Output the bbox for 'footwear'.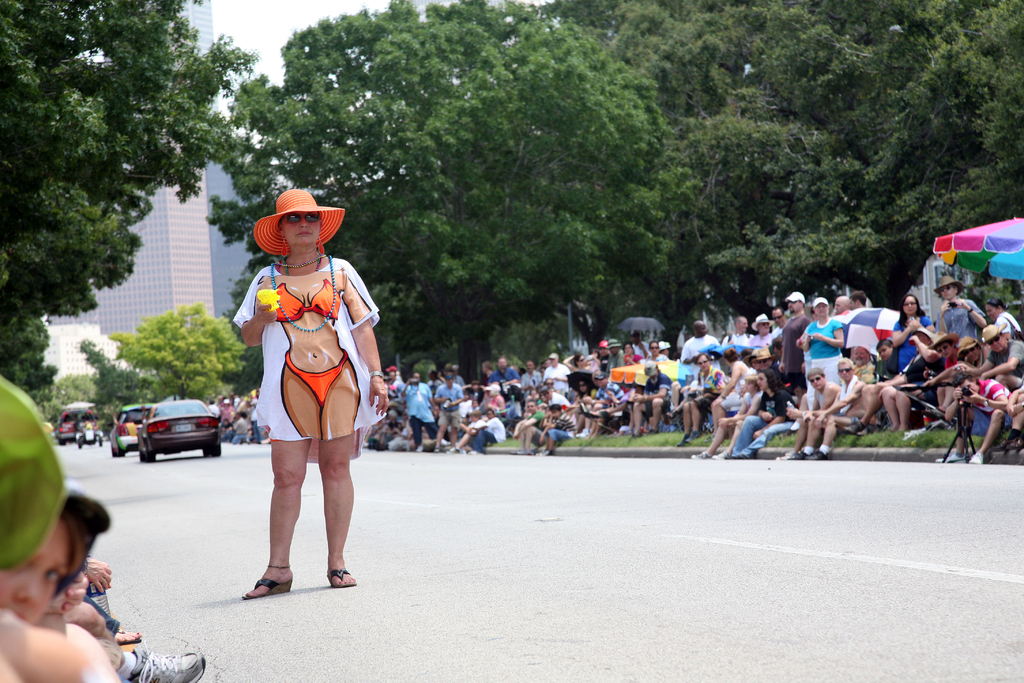
{"x1": 242, "y1": 578, "x2": 294, "y2": 597}.
